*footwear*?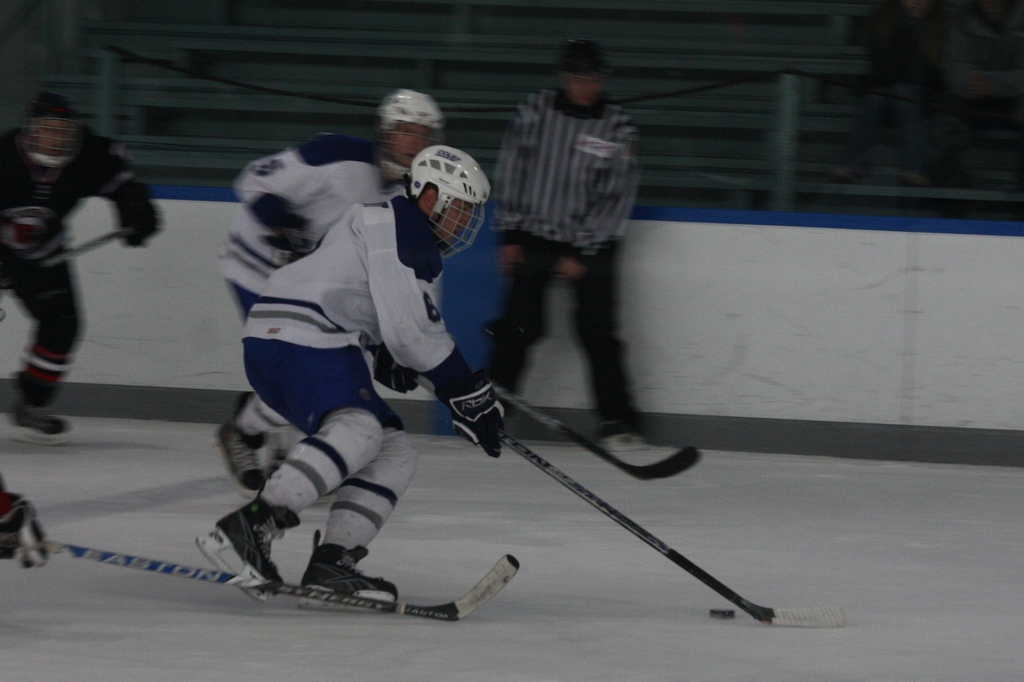
219, 414, 257, 487
